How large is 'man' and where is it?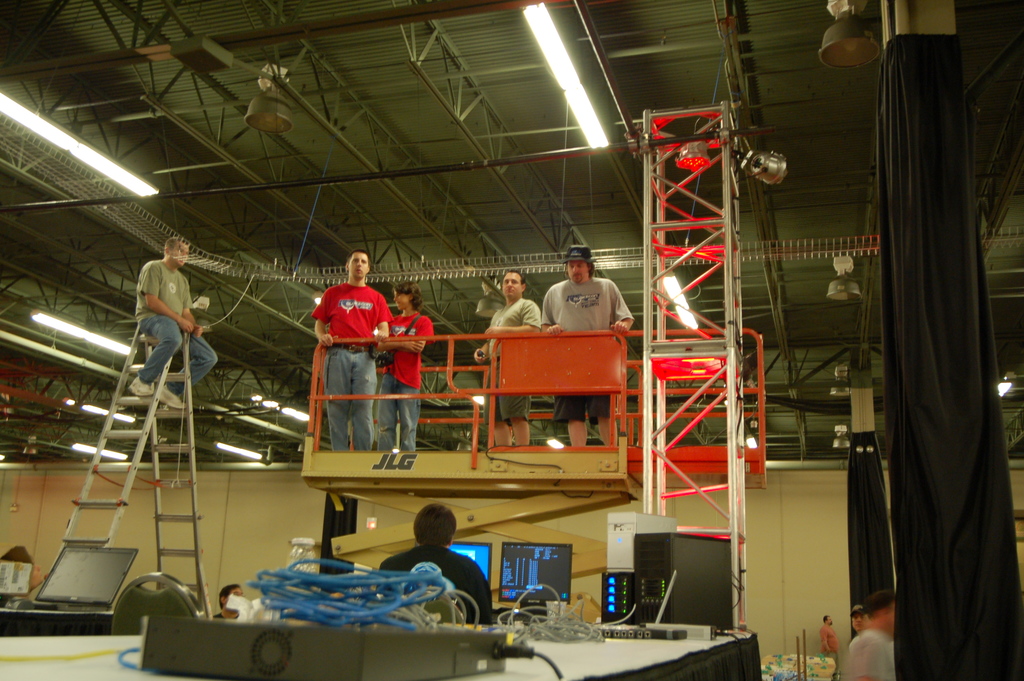
Bounding box: locate(842, 583, 900, 680).
